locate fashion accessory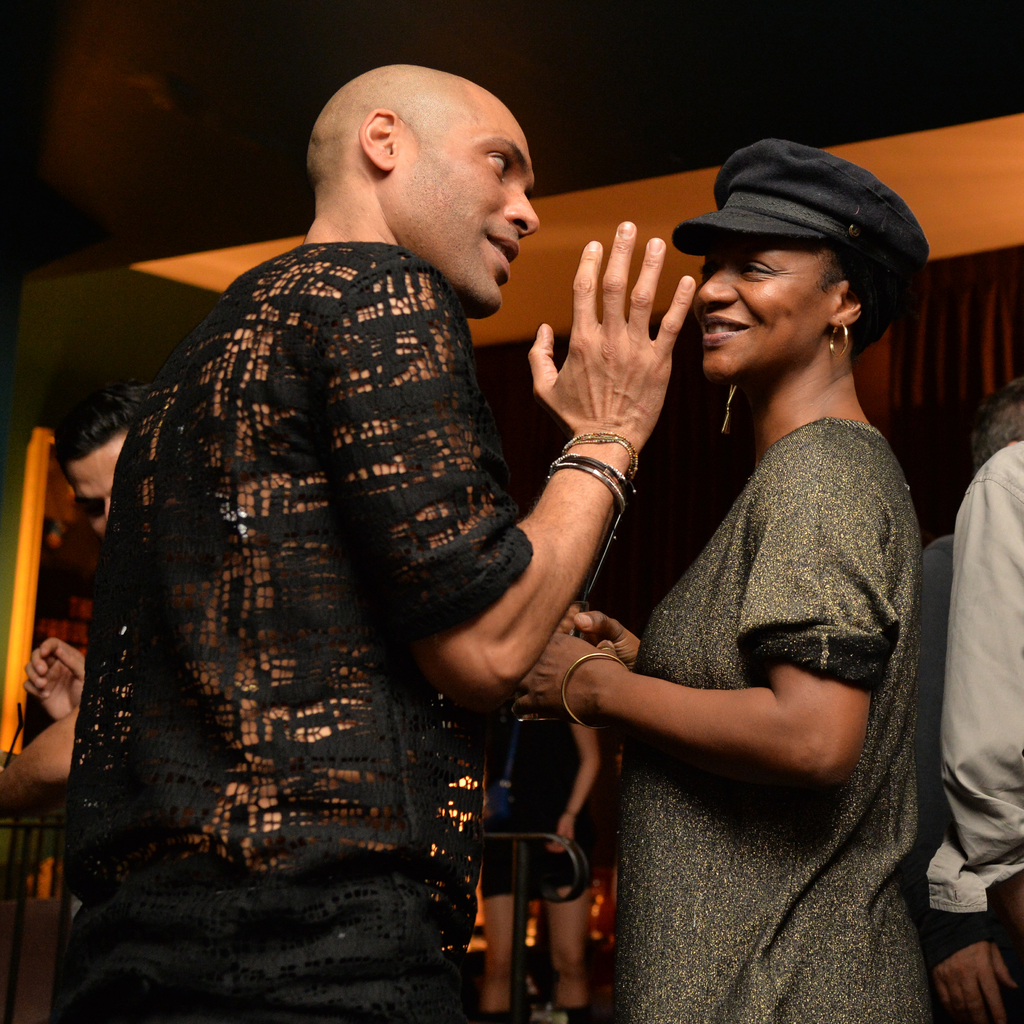
(x1=550, y1=461, x2=627, y2=594)
